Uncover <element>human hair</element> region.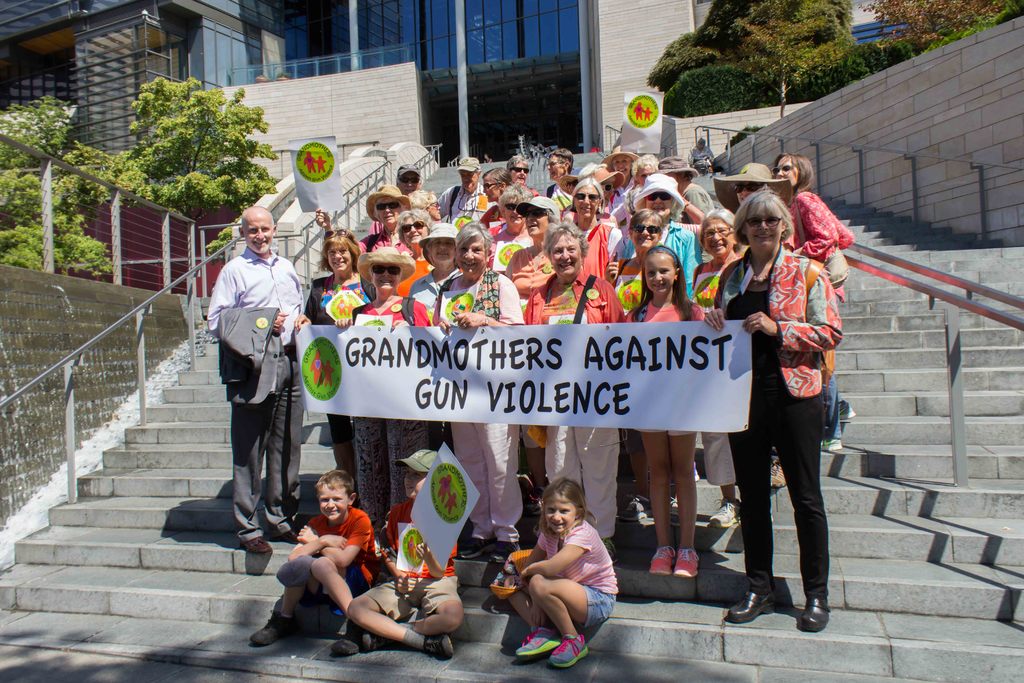
Uncovered: [left=566, top=176, right=609, bottom=219].
